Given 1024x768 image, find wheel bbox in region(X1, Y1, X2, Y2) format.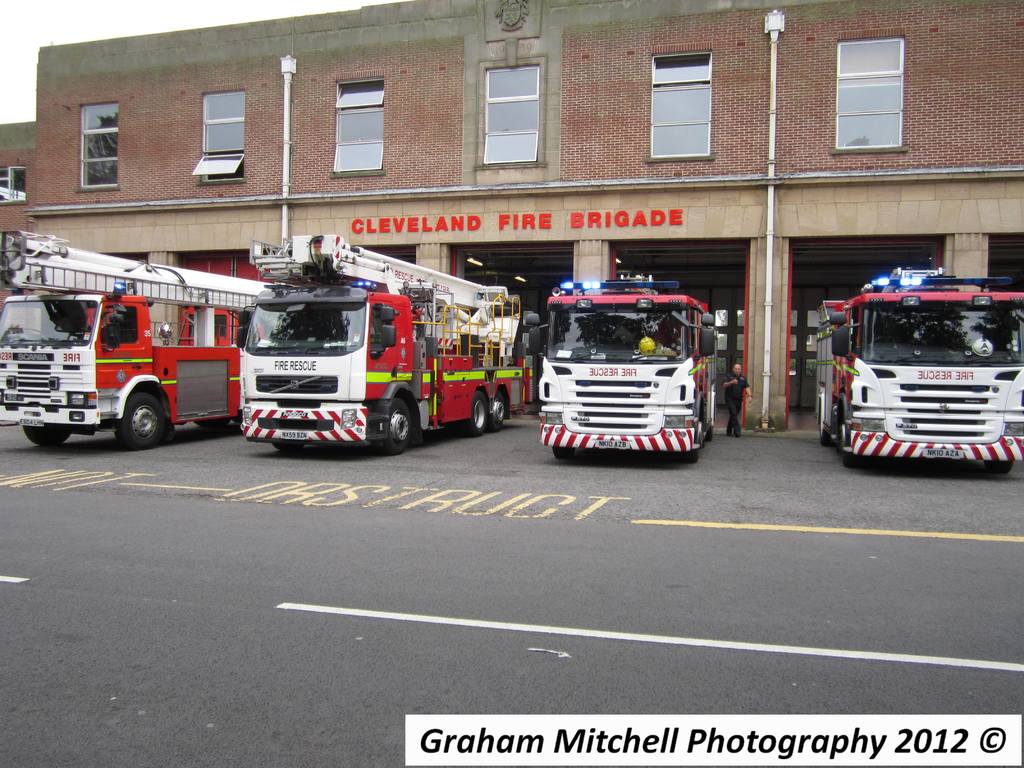
region(821, 404, 833, 445).
